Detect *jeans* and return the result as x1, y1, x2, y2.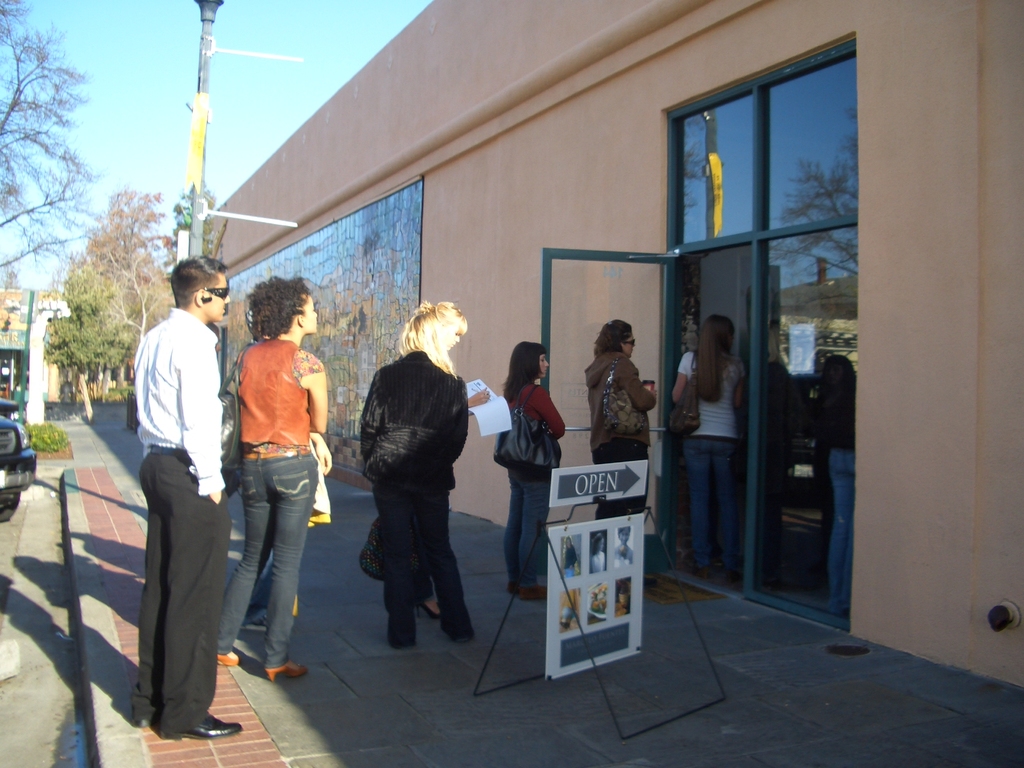
507, 471, 555, 584.
